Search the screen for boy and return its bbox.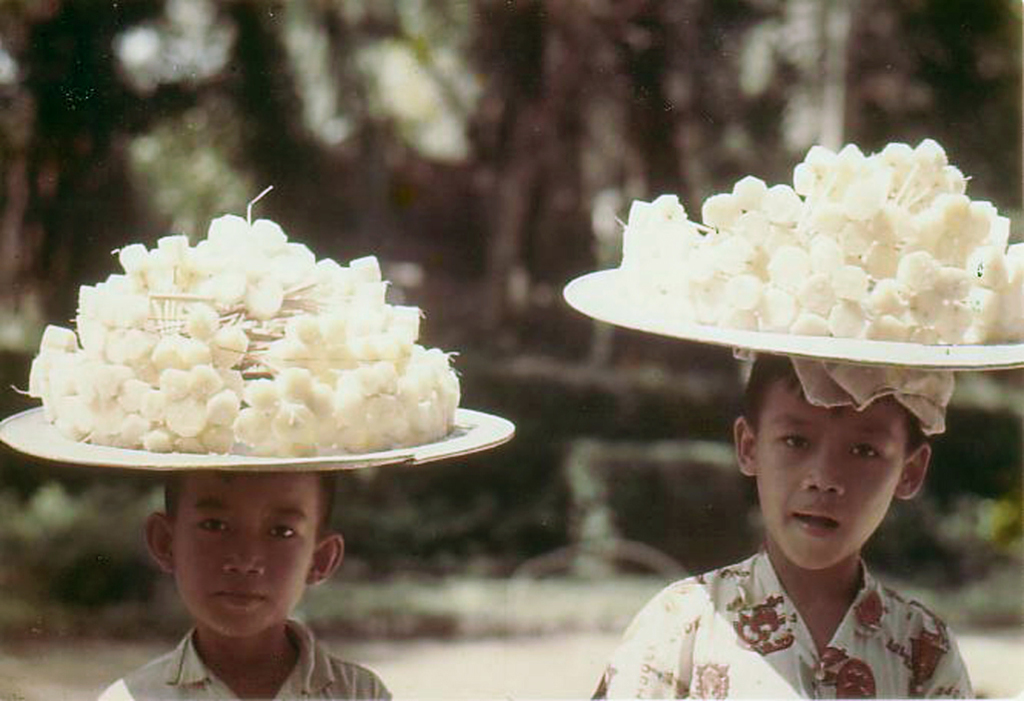
Found: x1=90 y1=466 x2=393 y2=700.
